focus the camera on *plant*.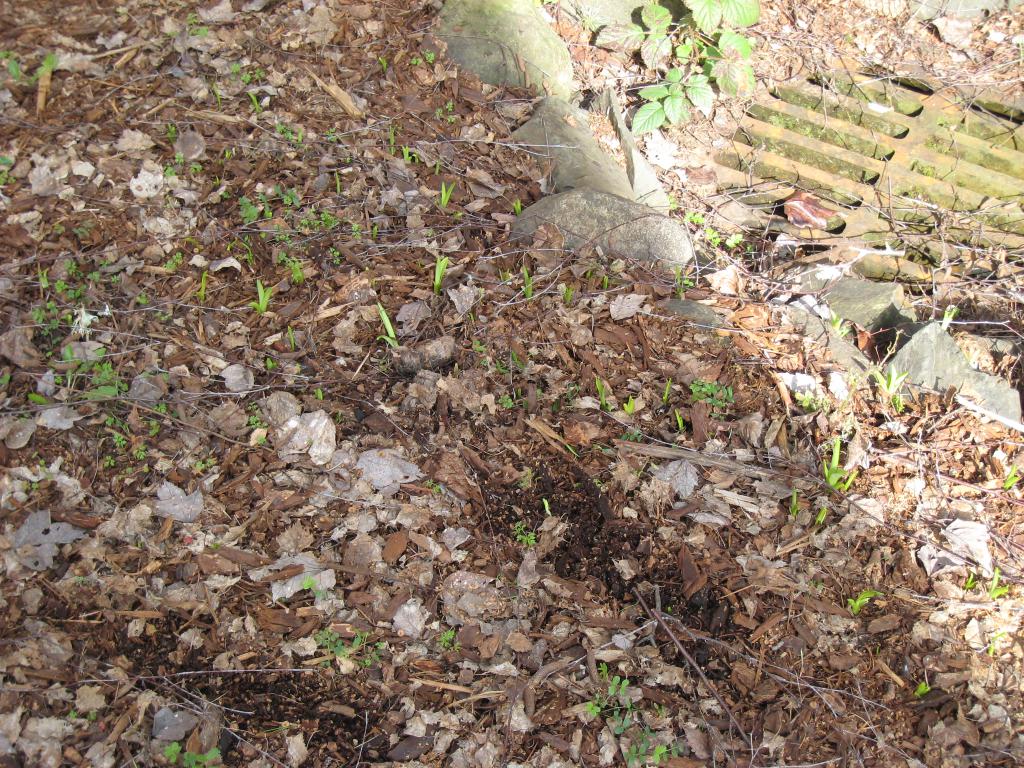
Focus region: 192,454,221,471.
